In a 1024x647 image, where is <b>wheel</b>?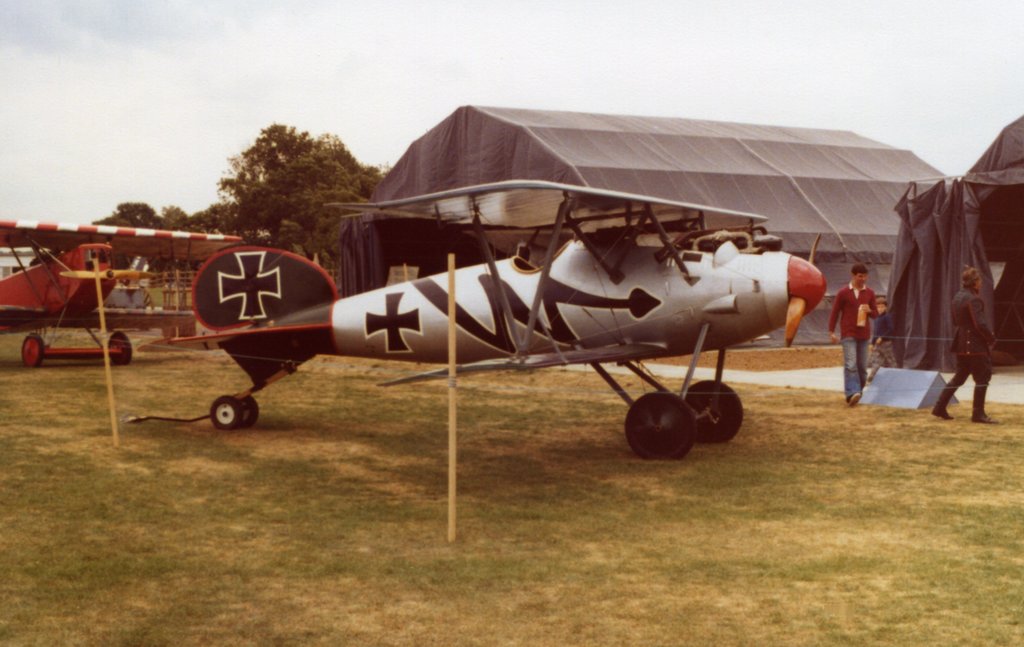
BBox(16, 335, 46, 365).
